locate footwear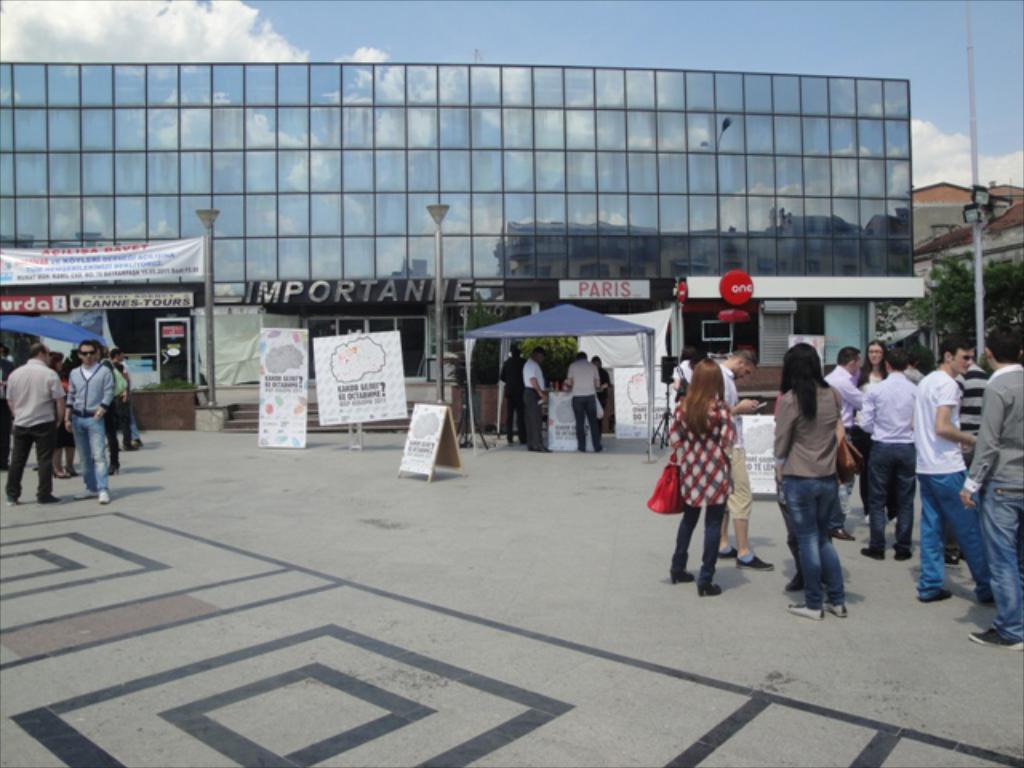
box(822, 597, 850, 619)
